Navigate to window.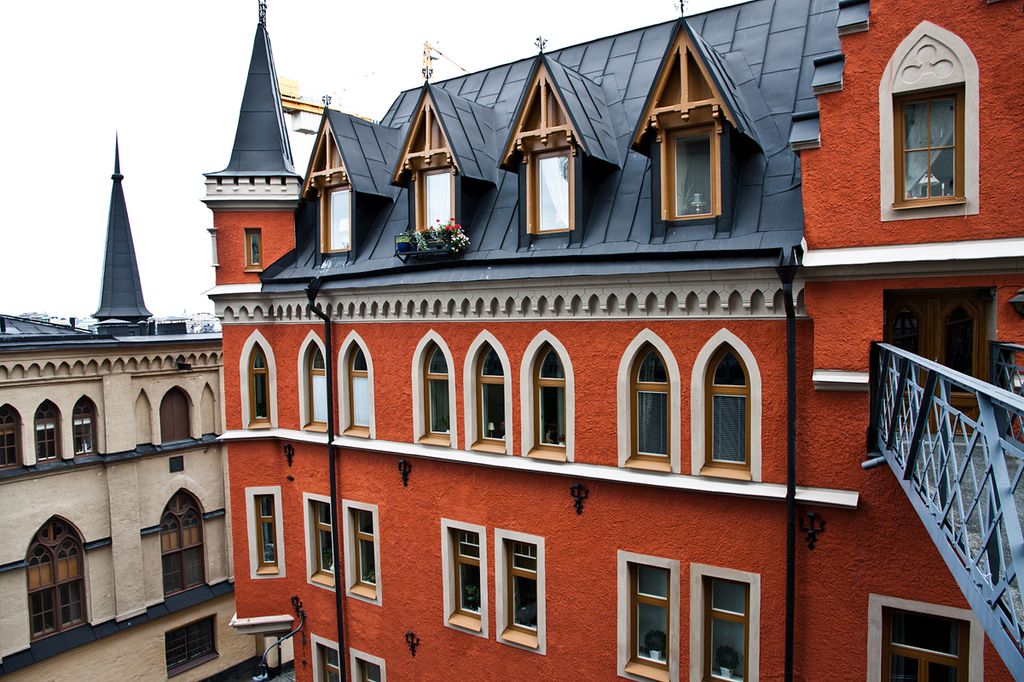
Navigation target: (x1=477, y1=340, x2=506, y2=447).
